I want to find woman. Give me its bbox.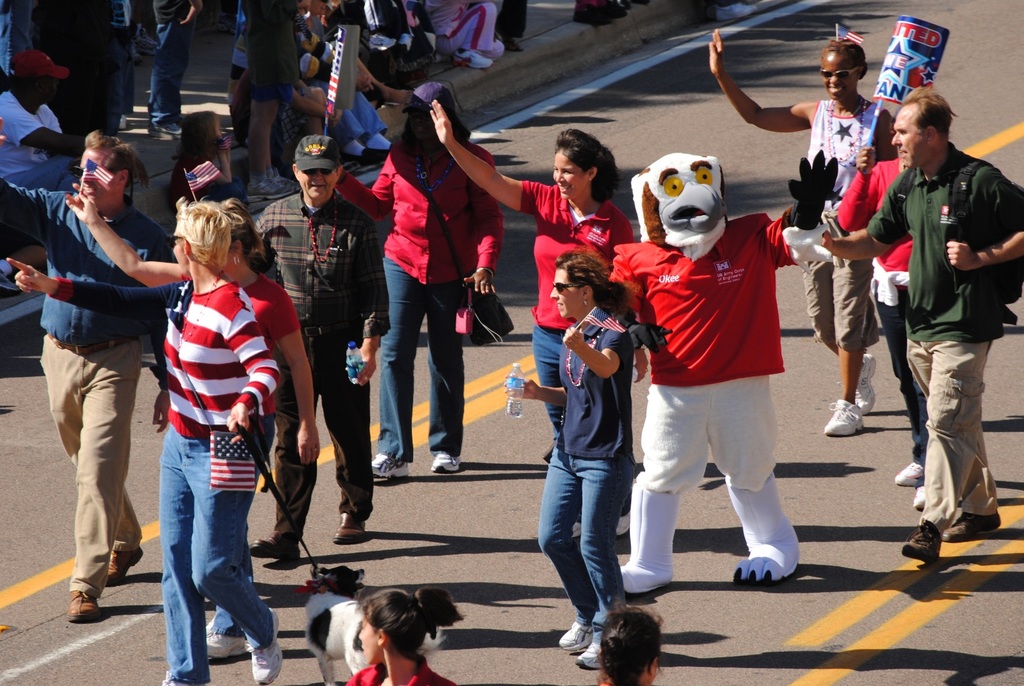
crop(430, 102, 641, 484).
